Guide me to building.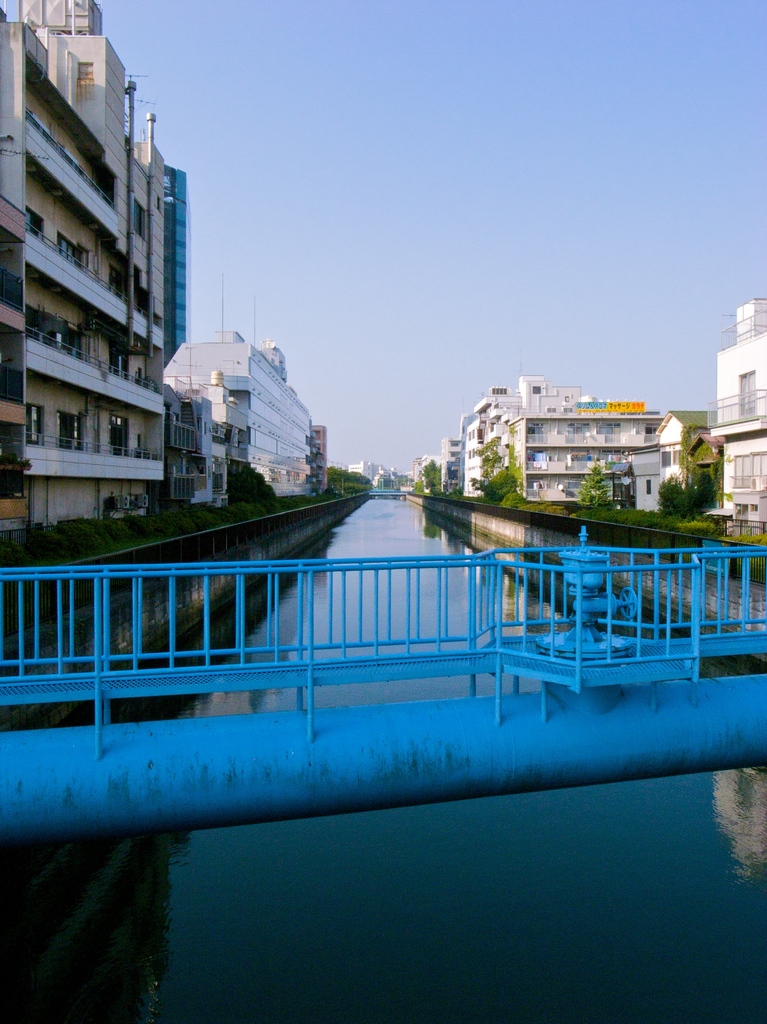
Guidance: left=160, top=166, right=214, bottom=509.
